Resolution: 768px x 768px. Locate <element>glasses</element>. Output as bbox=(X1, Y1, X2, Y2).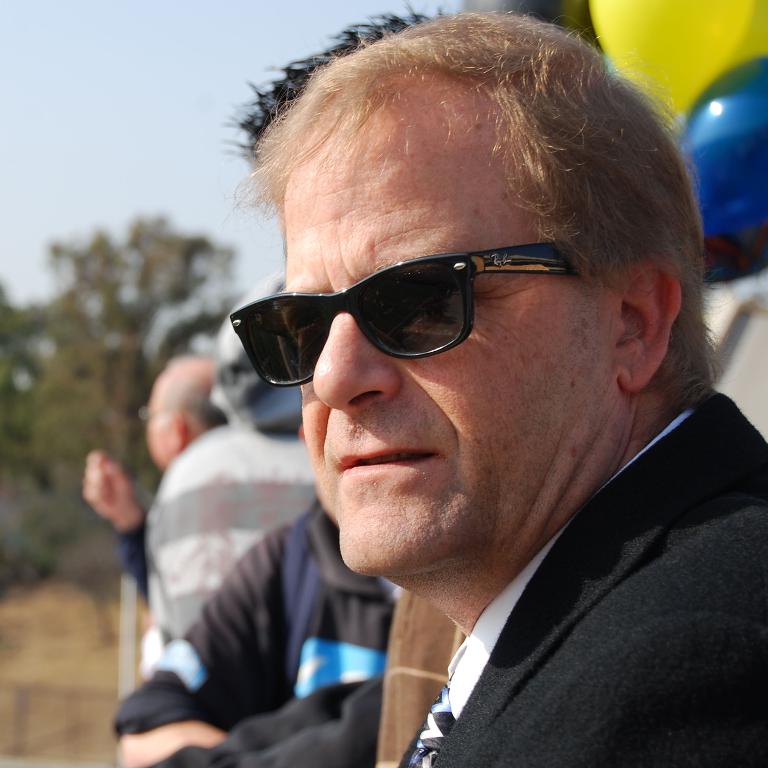
bbox=(140, 405, 185, 421).
